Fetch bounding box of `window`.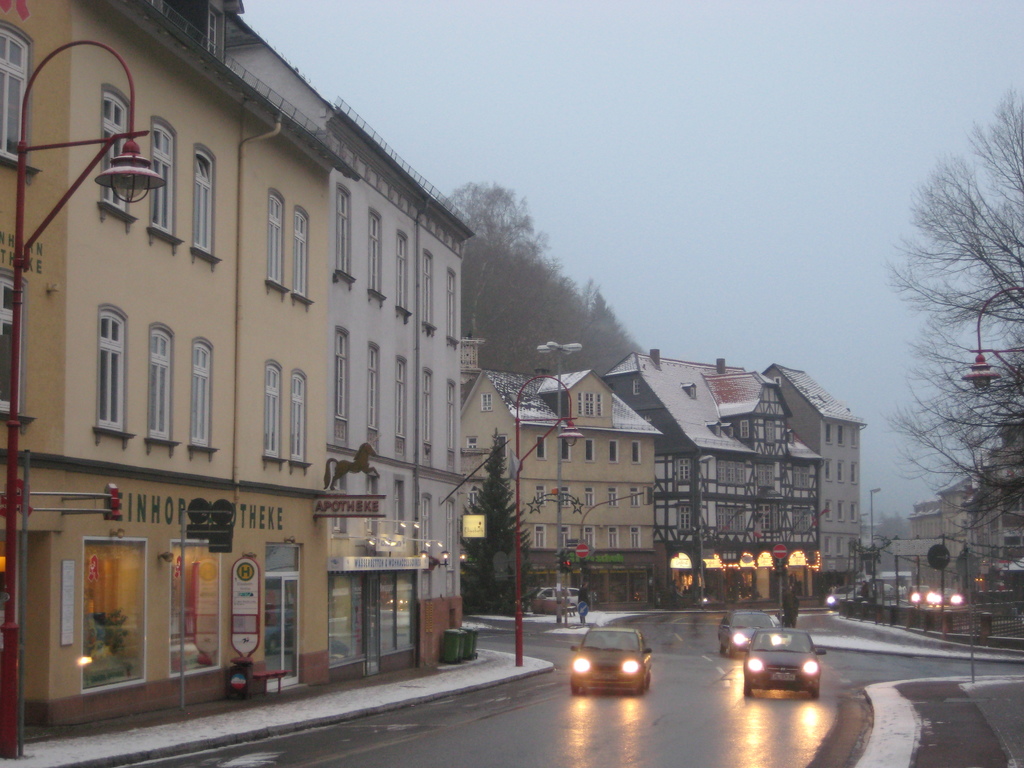
Bbox: BBox(467, 488, 481, 508).
